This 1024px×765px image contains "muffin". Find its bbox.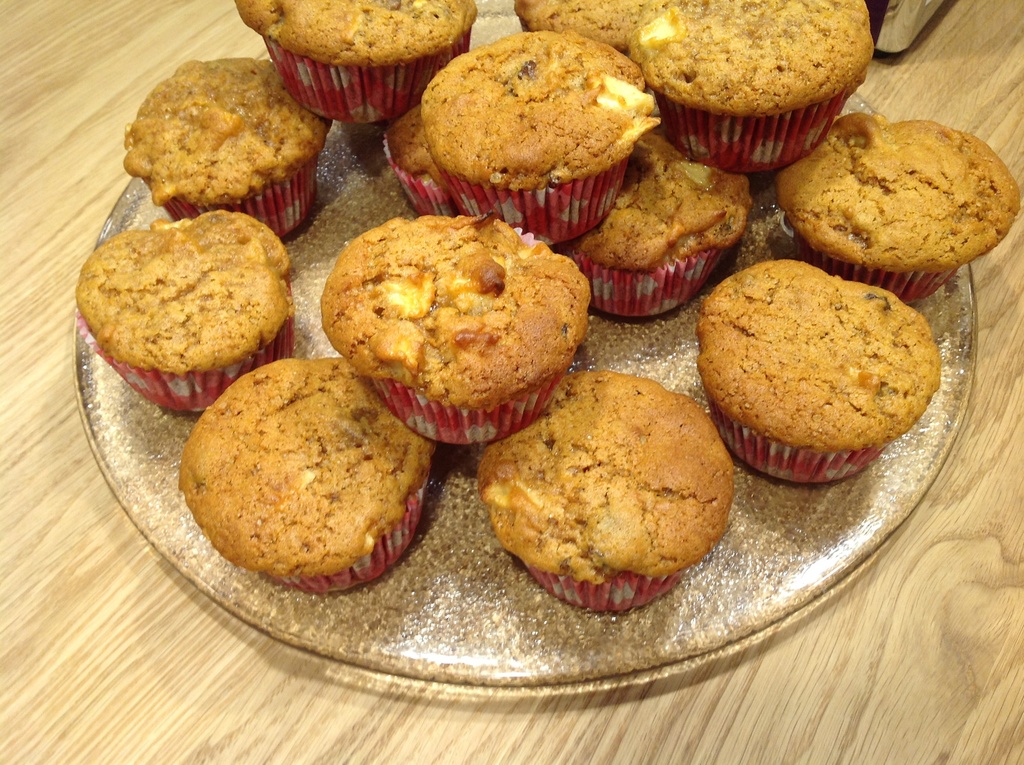
BBox(383, 108, 455, 223).
